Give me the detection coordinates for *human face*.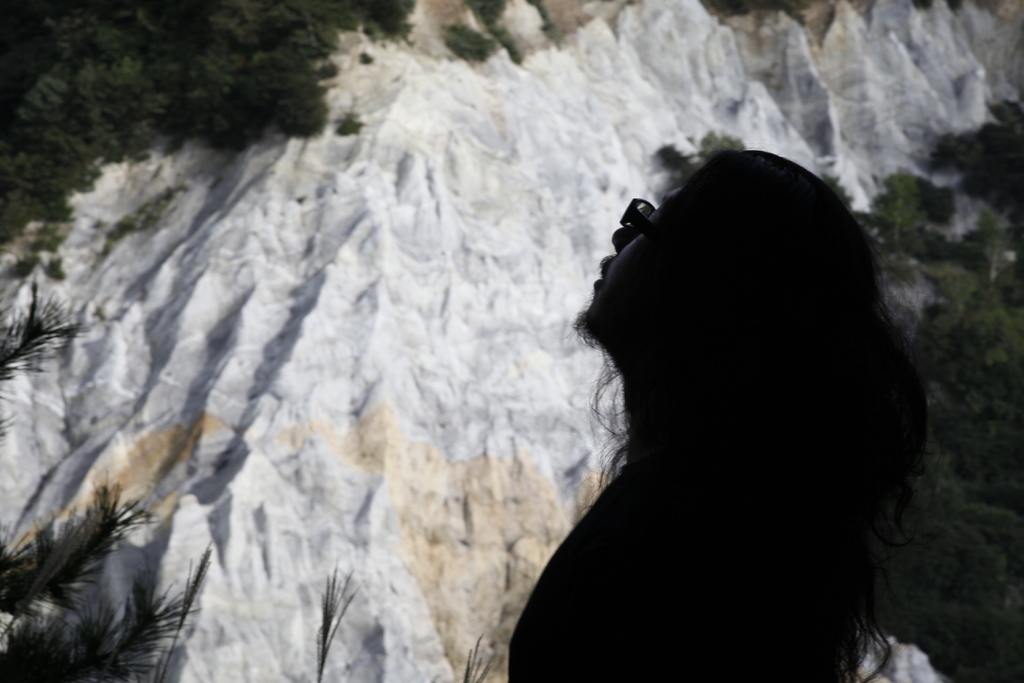
rect(573, 161, 704, 336).
